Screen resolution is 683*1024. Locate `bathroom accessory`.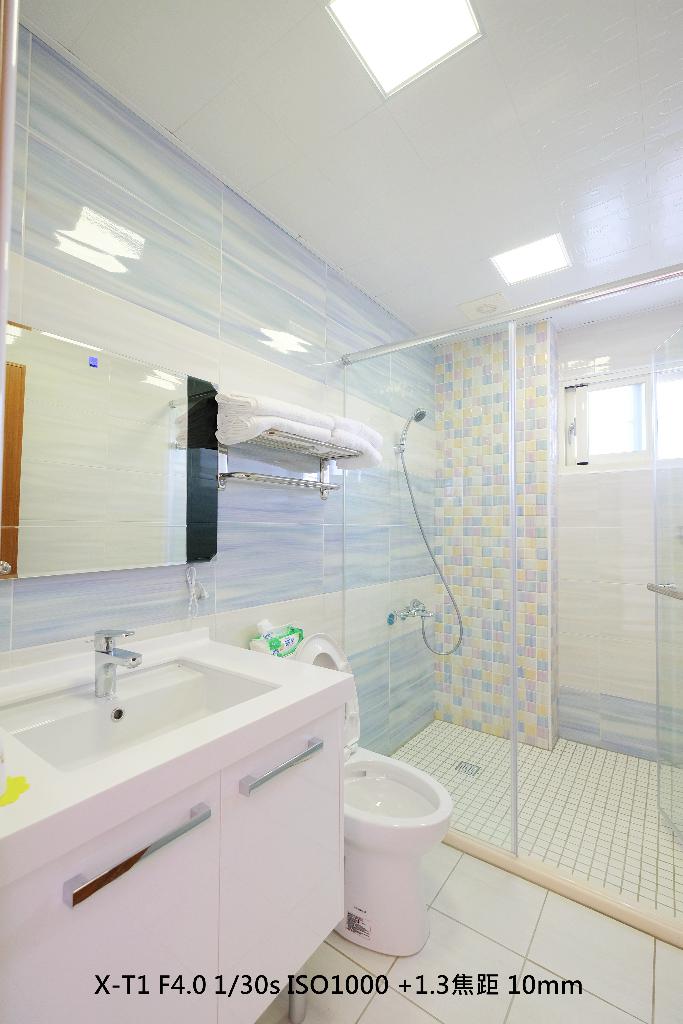
64, 803, 211, 910.
